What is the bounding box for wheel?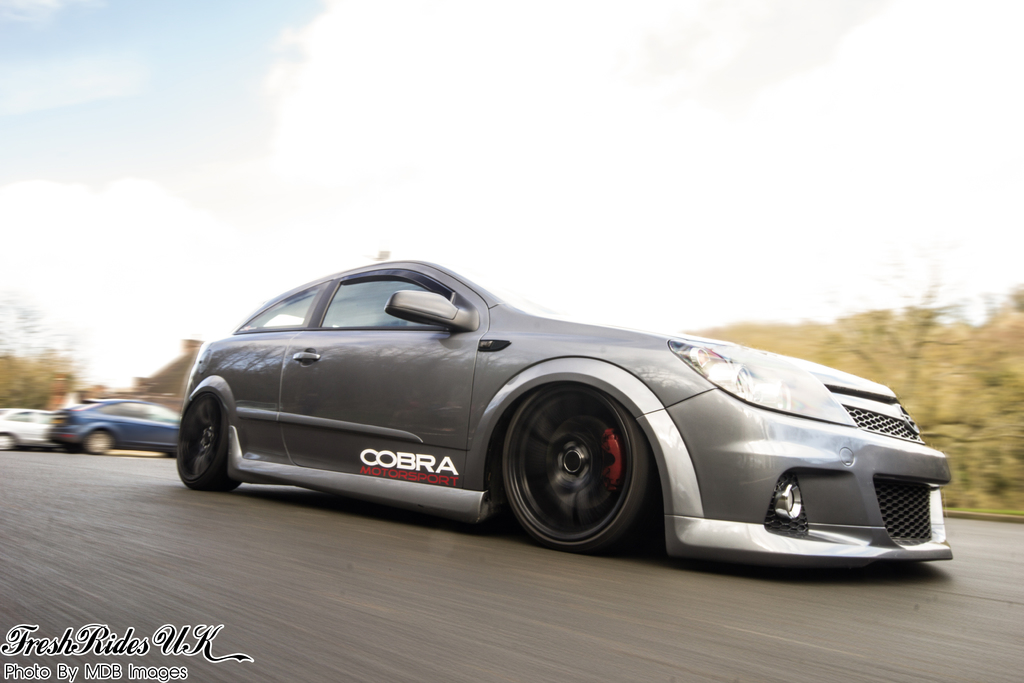
[0, 429, 17, 449].
